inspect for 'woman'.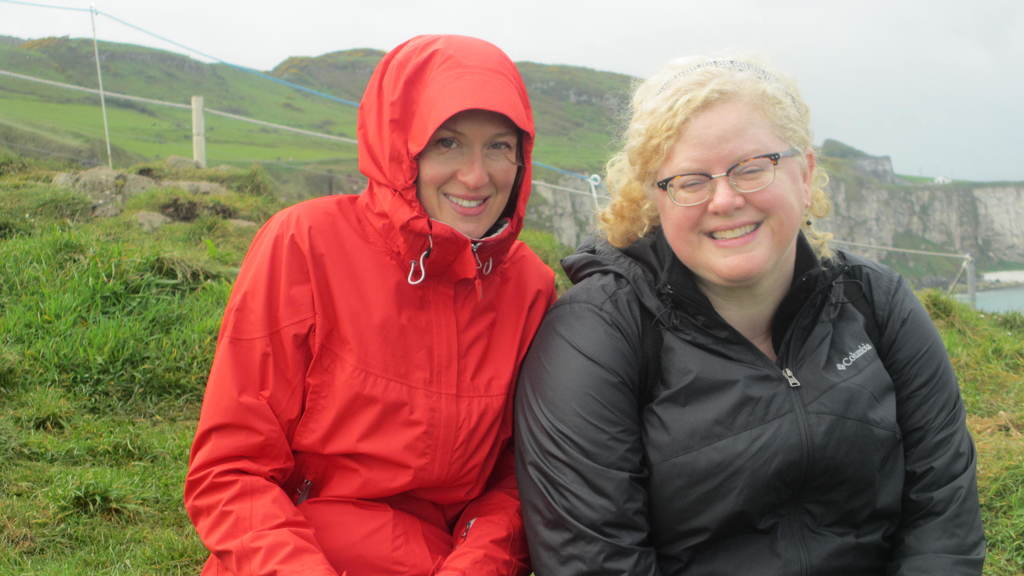
Inspection: [169, 58, 638, 575].
